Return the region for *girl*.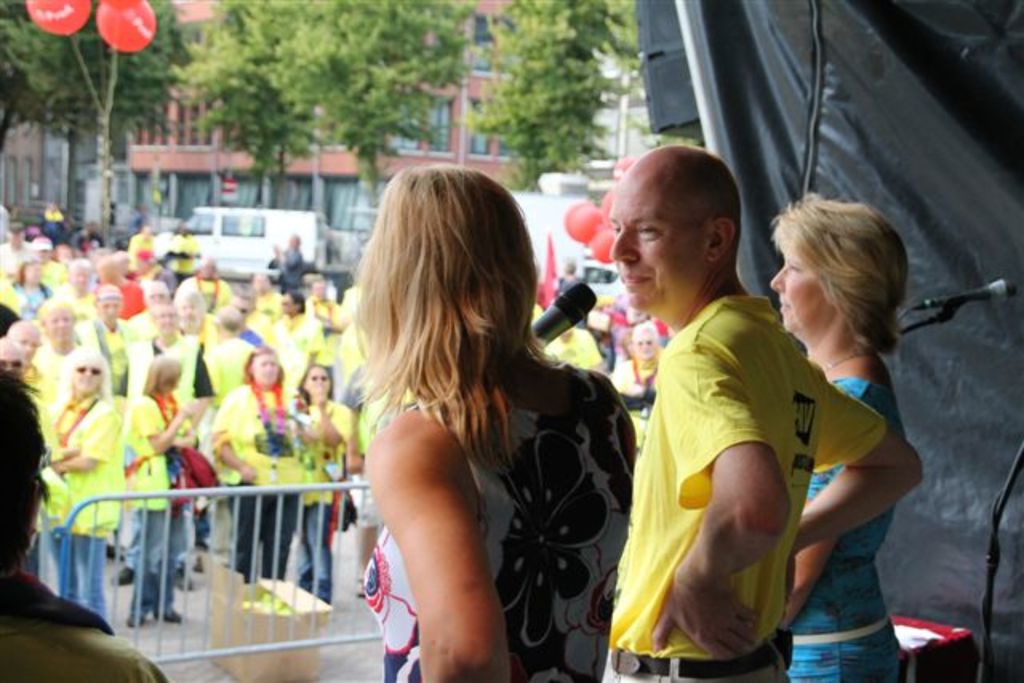
(341,163,637,681).
